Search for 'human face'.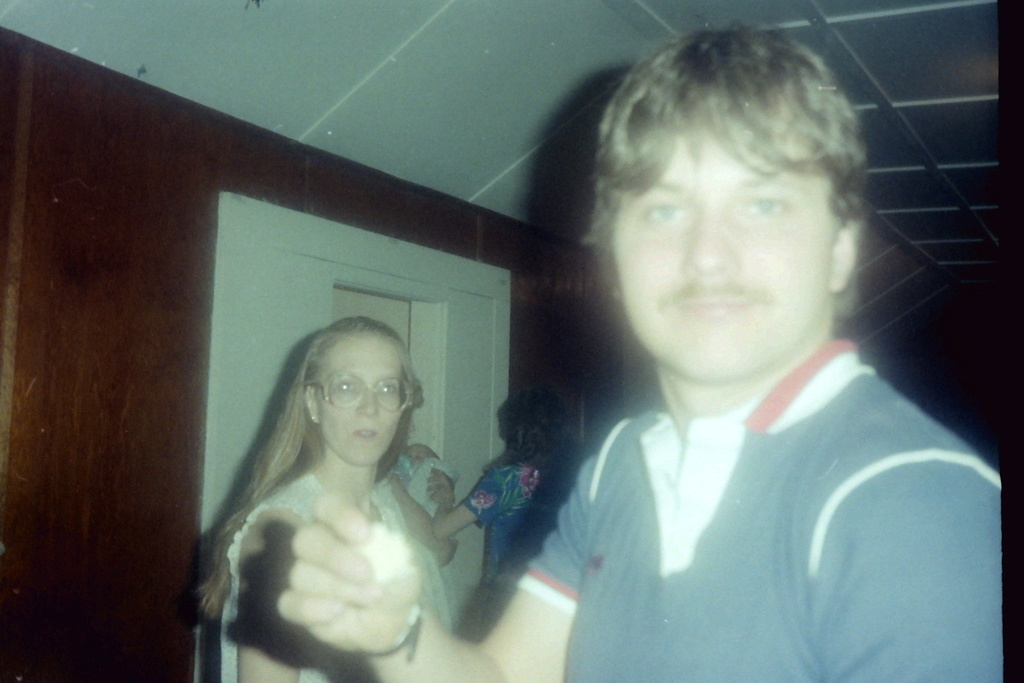
Found at [left=317, top=333, right=402, bottom=472].
